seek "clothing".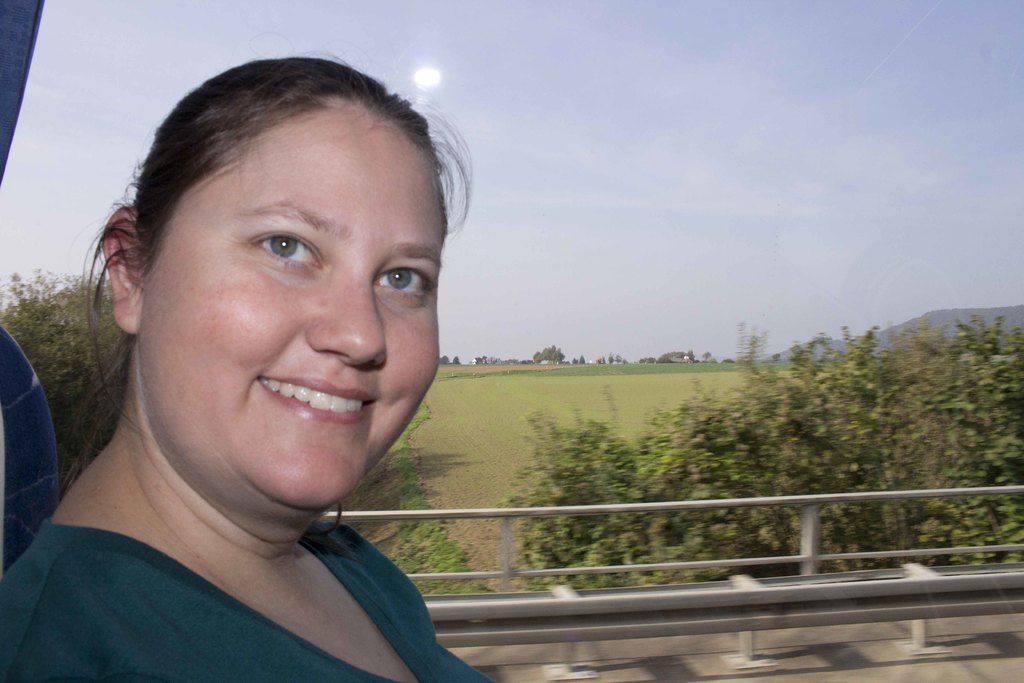
[x1=45, y1=485, x2=465, y2=653].
